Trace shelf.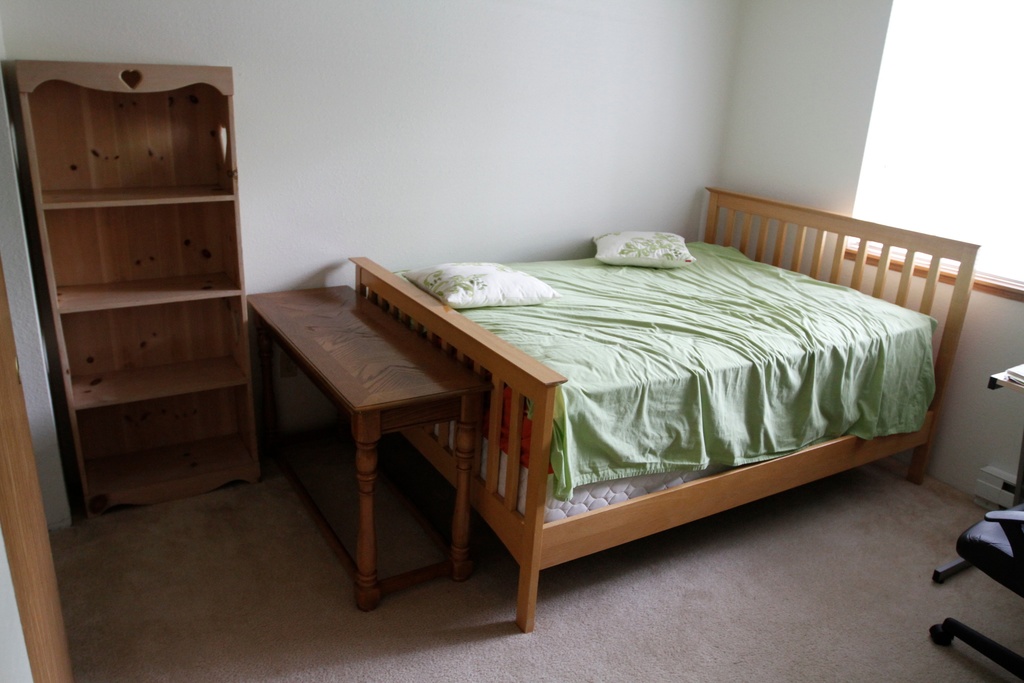
Traced to Rect(16, 60, 279, 527).
